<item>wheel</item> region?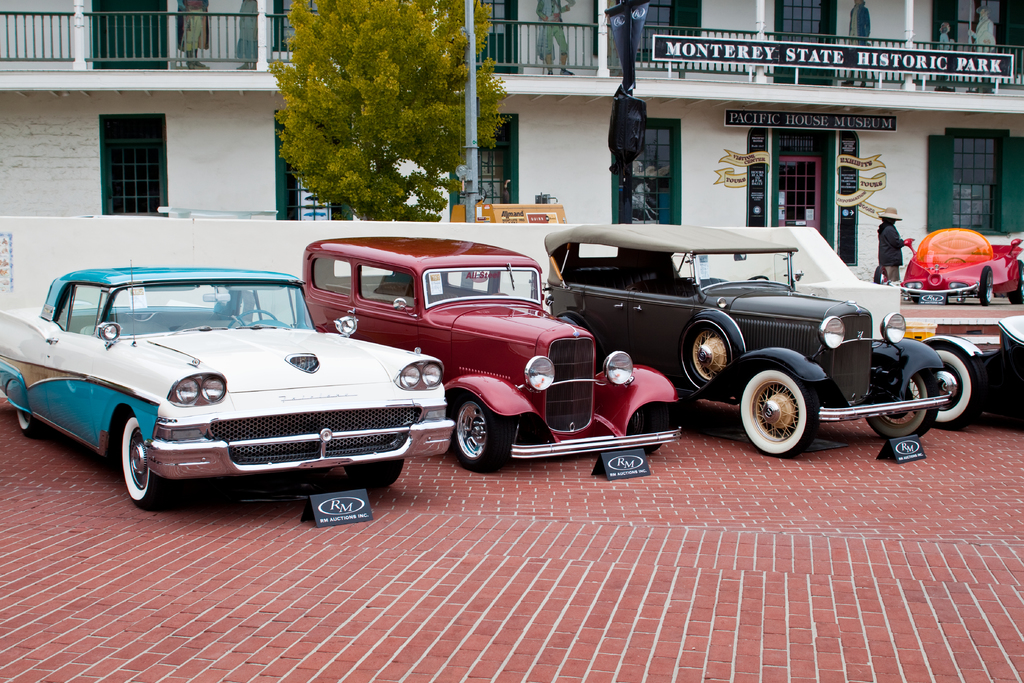
626 401 668 451
